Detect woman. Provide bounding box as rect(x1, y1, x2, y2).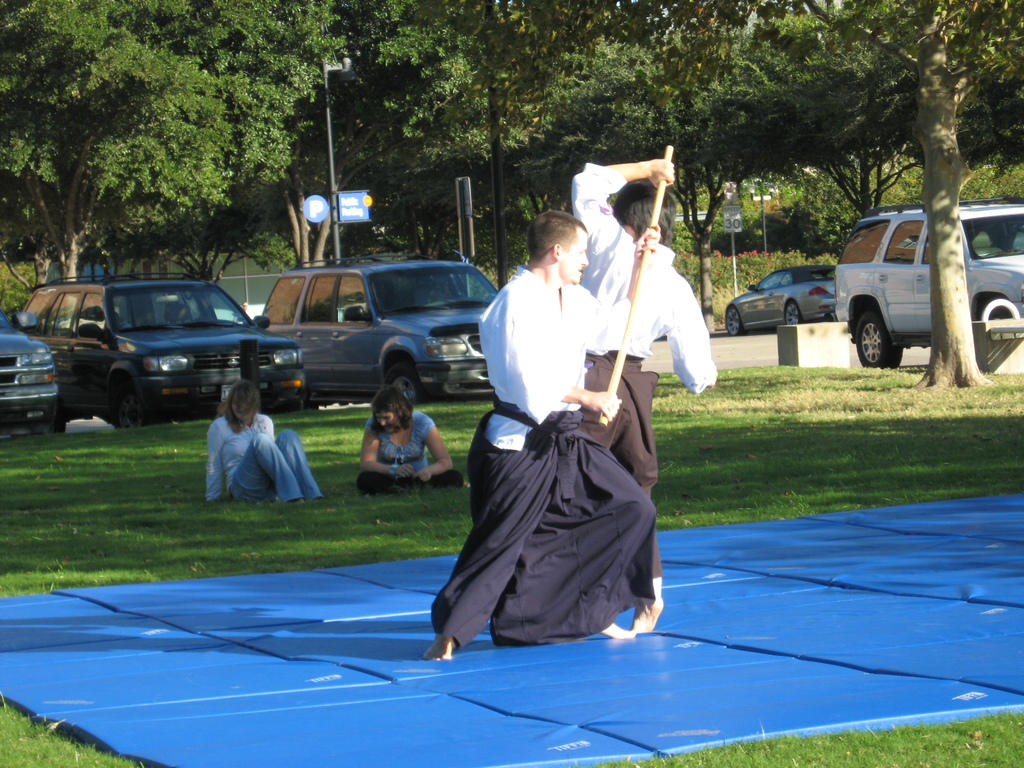
rect(355, 385, 469, 497).
